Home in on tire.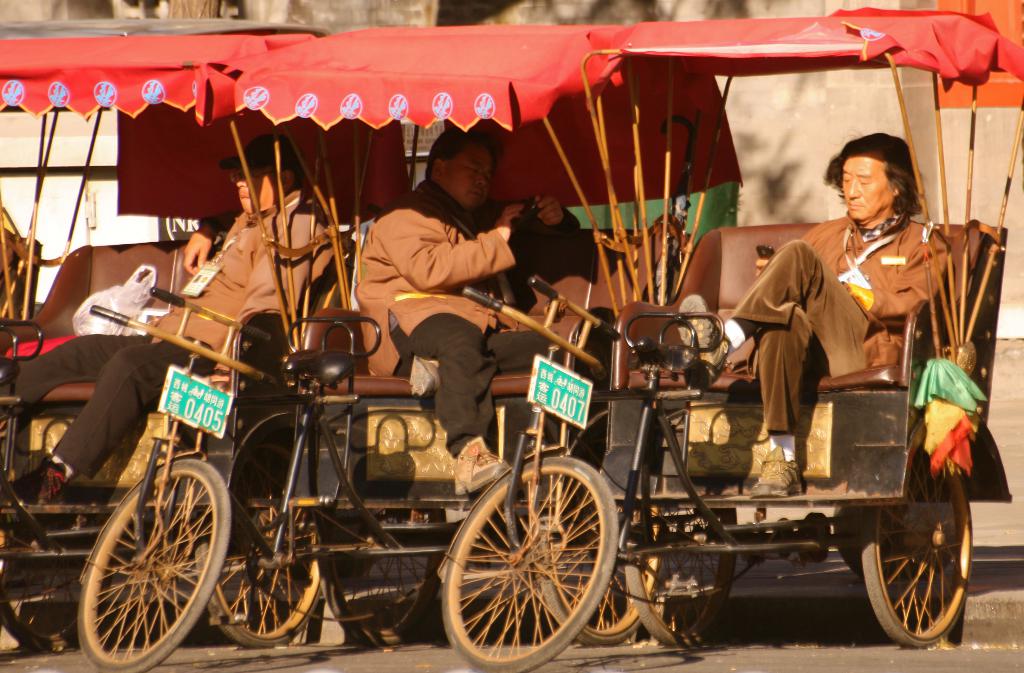
Homed in at 534,480,671,649.
